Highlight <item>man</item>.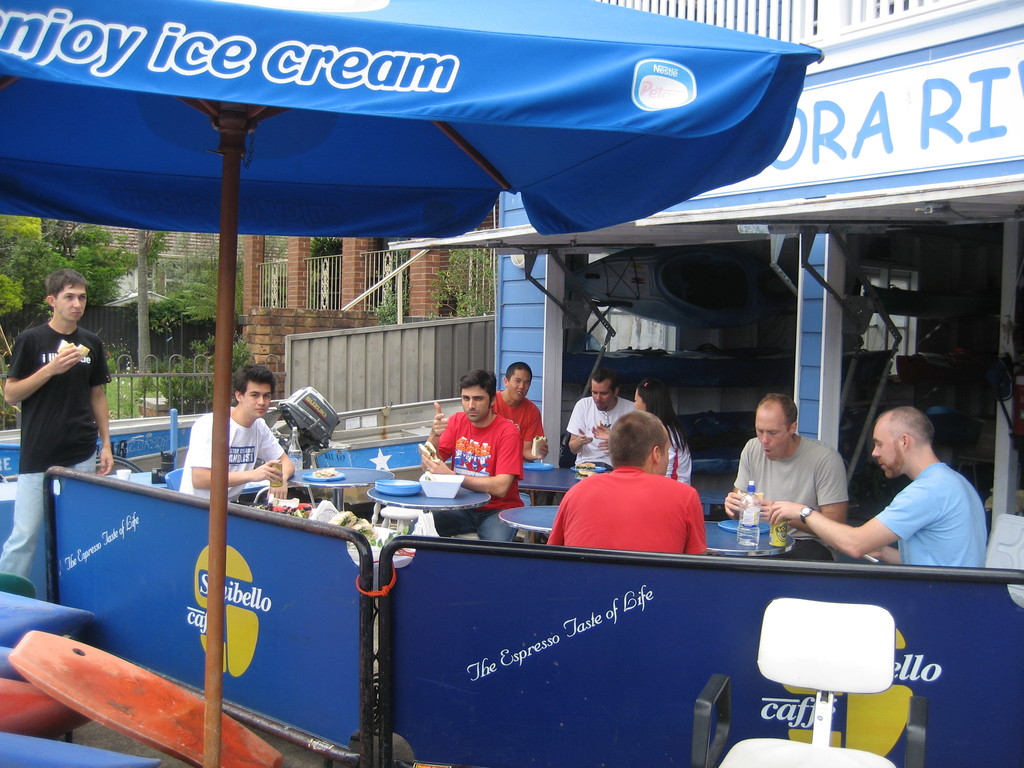
Highlighted region: bbox=(182, 362, 292, 500).
